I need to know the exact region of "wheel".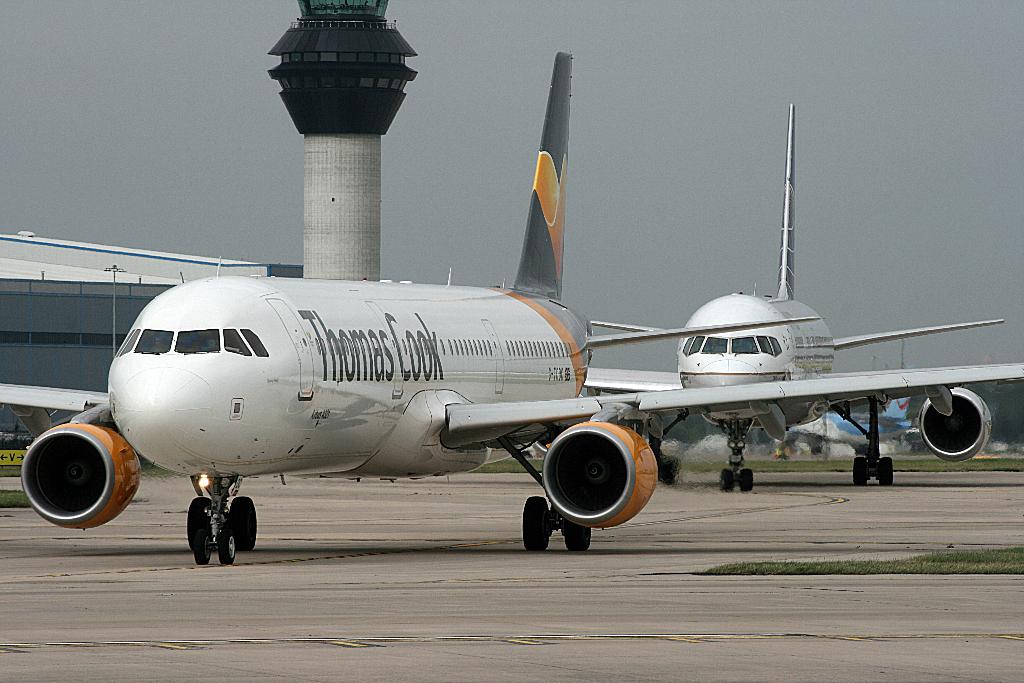
Region: 523/498/548/551.
